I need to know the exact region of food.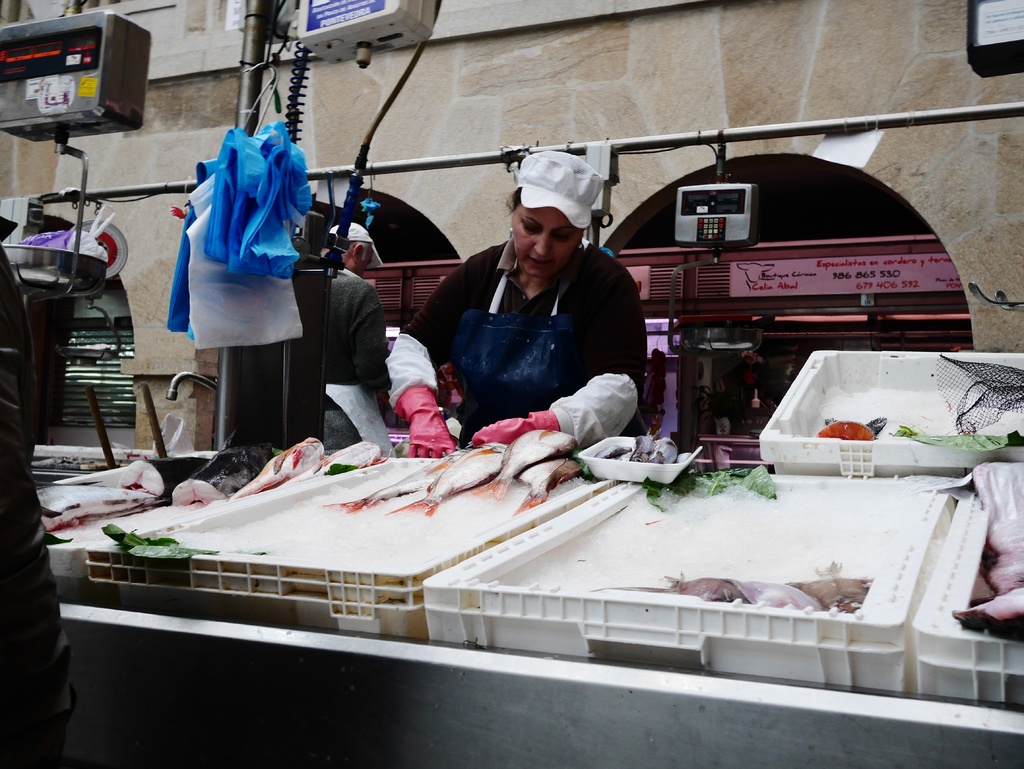
Region: <region>814, 417, 888, 441</region>.
